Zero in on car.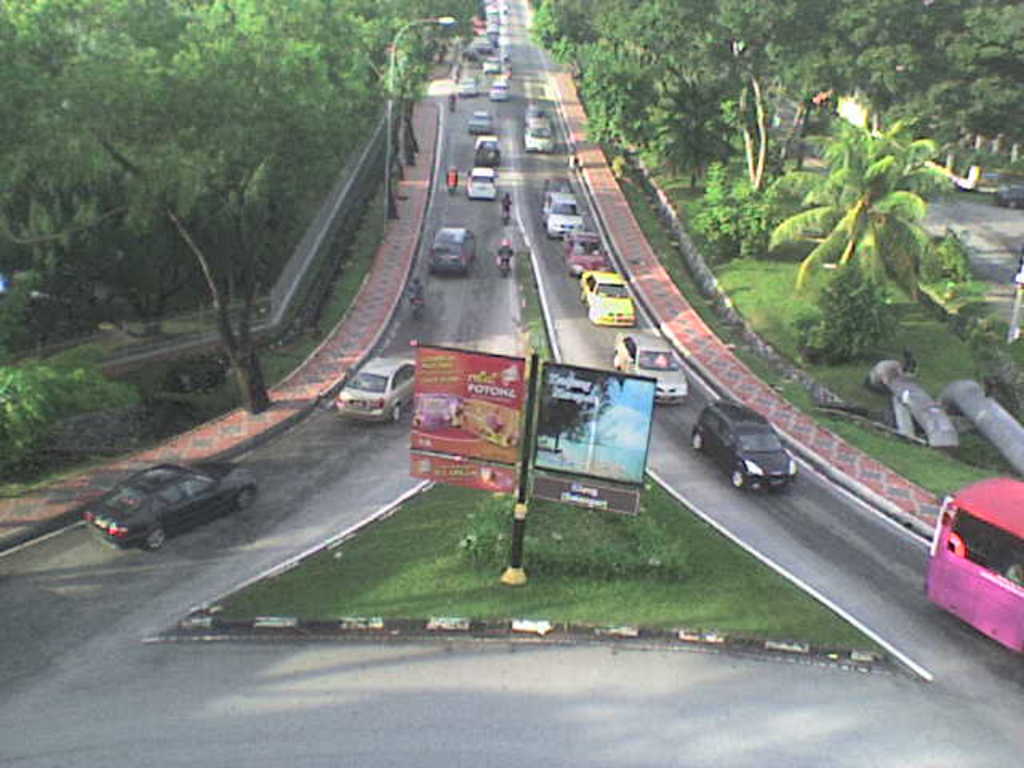
Zeroed in: (581,270,635,328).
